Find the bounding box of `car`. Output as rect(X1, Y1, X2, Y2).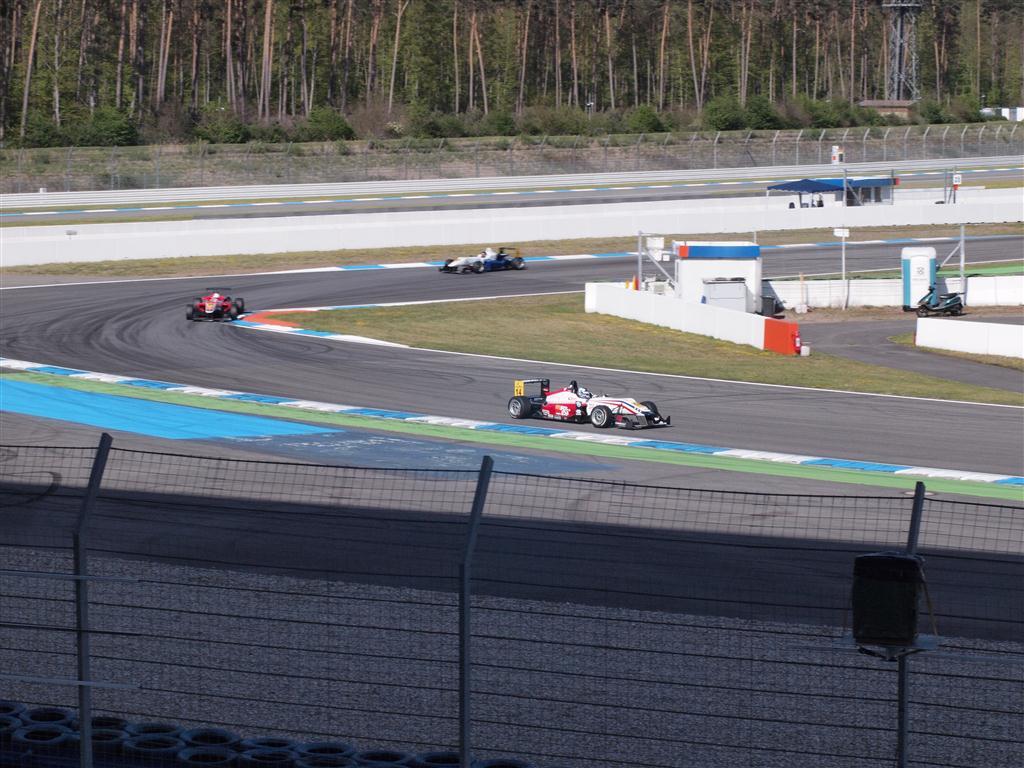
rect(186, 282, 242, 326).
